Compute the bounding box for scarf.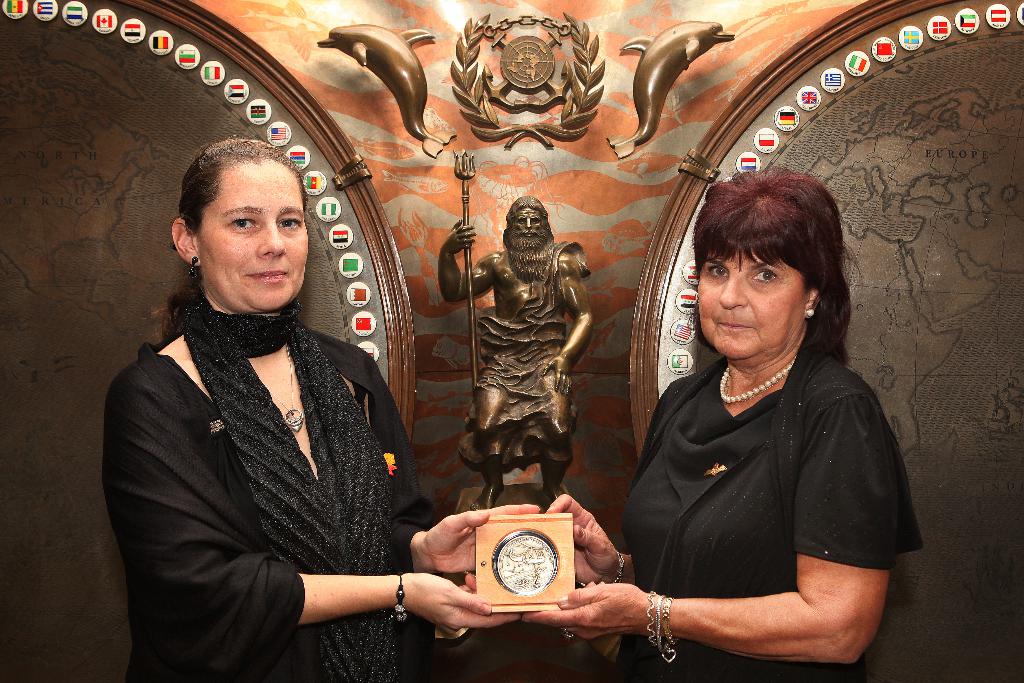
178 281 404 682.
